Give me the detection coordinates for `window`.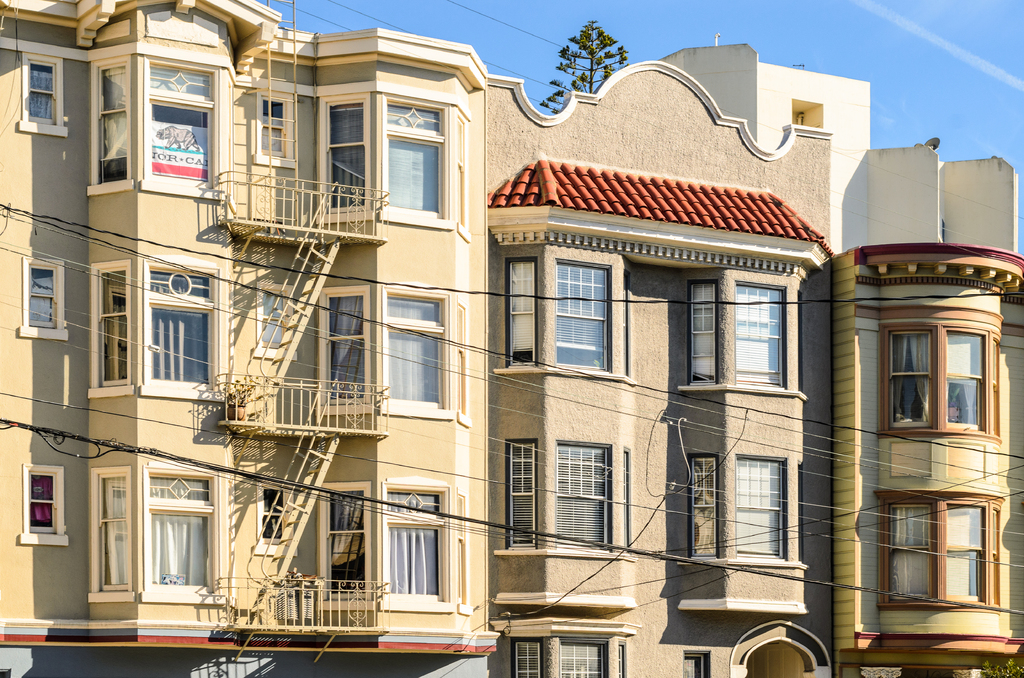
bbox(989, 492, 1004, 611).
